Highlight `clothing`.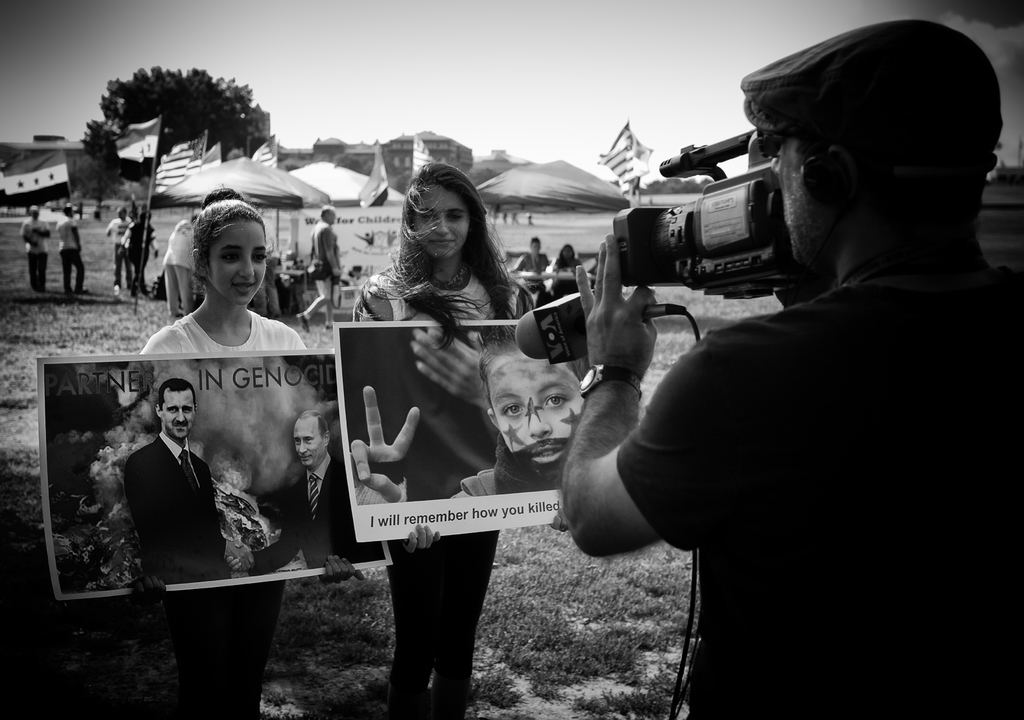
Highlighted region: left=522, top=251, right=547, bottom=307.
